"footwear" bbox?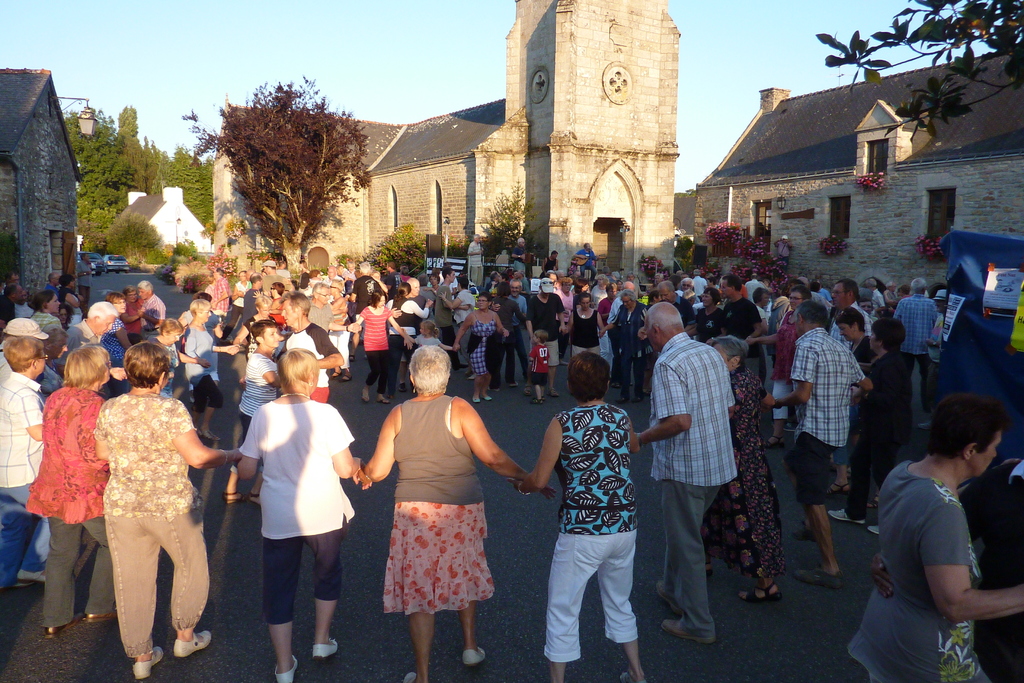
box=[44, 613, 81, 638]
